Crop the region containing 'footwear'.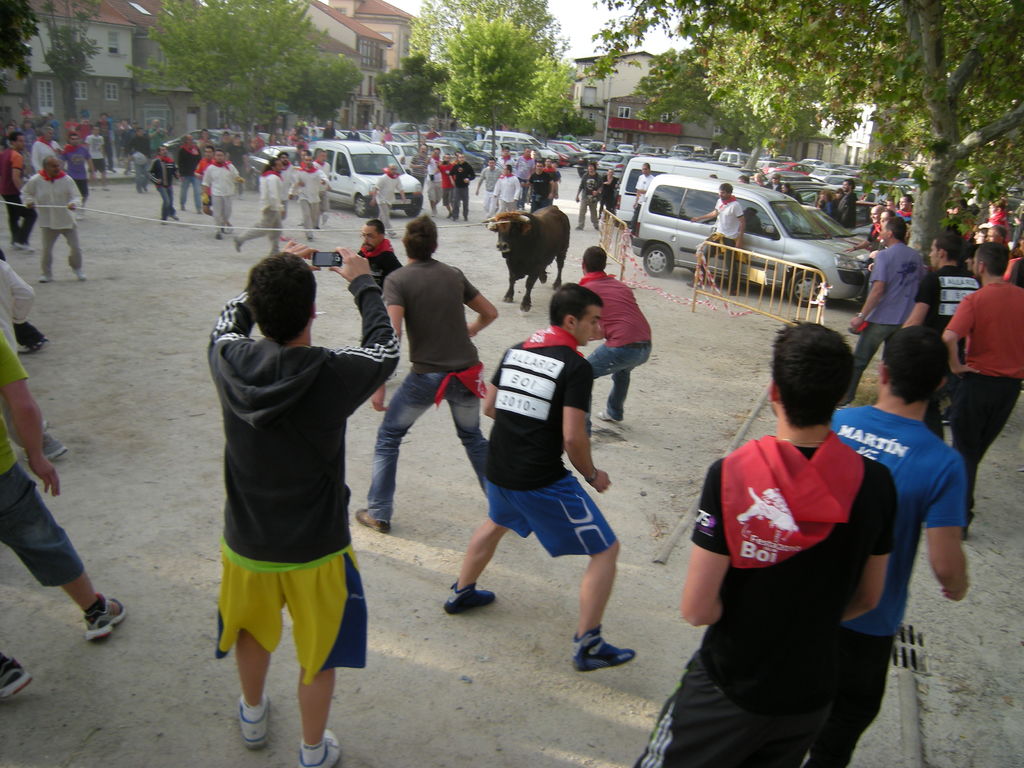
Crop region: {"x1": 300, "y1": 726, "x2": 342, "y2": 767}.
